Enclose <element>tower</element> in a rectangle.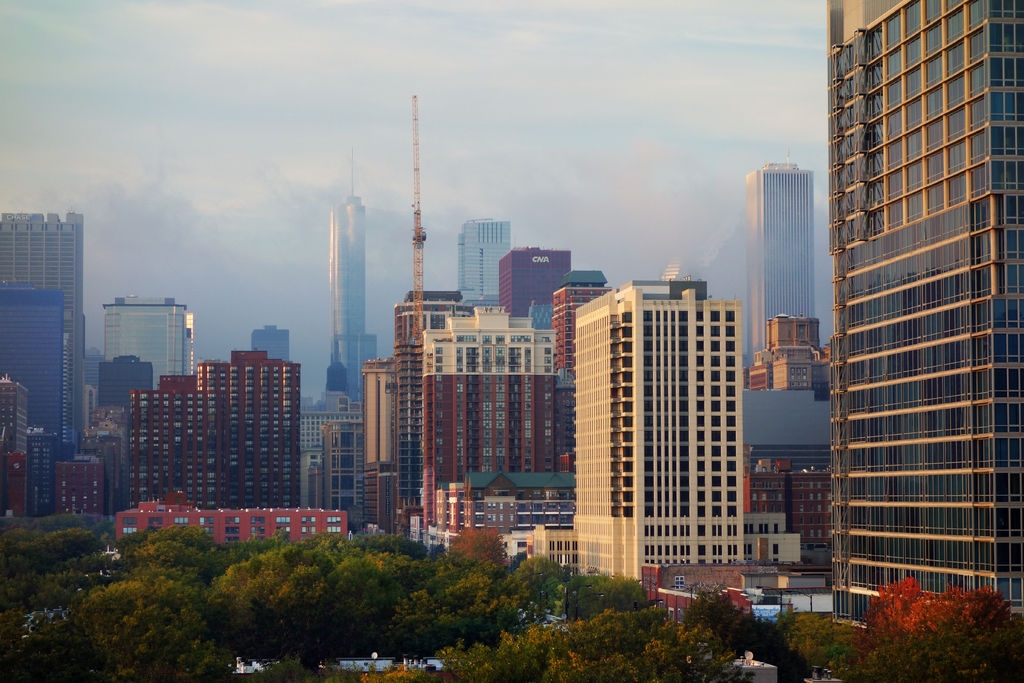
bbox=(390, 293, 474, 511).
